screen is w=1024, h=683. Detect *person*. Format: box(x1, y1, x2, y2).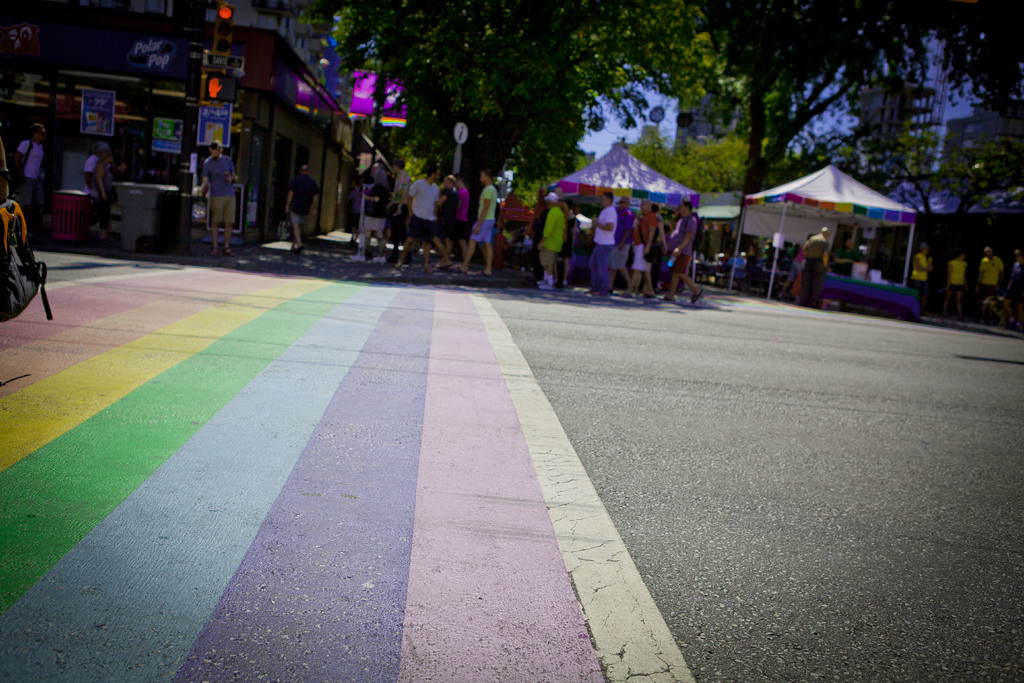
box(799, 220, 831, 302).
